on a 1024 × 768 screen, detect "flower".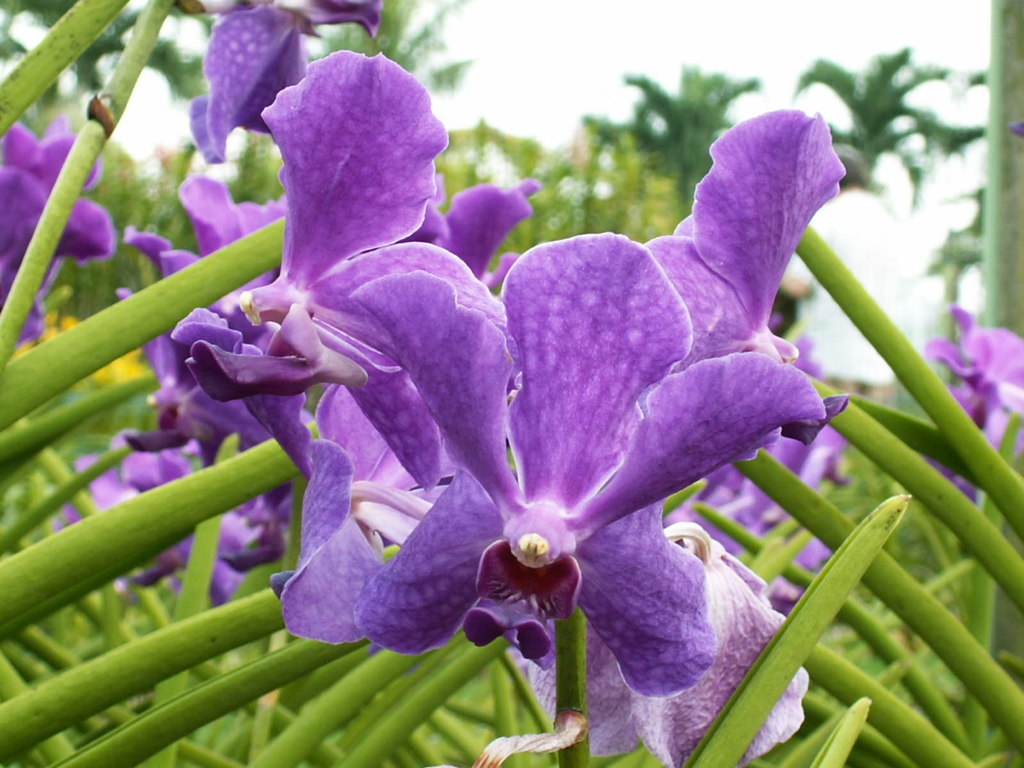
(x1=182, y1=0, x2=391, y2=168).
